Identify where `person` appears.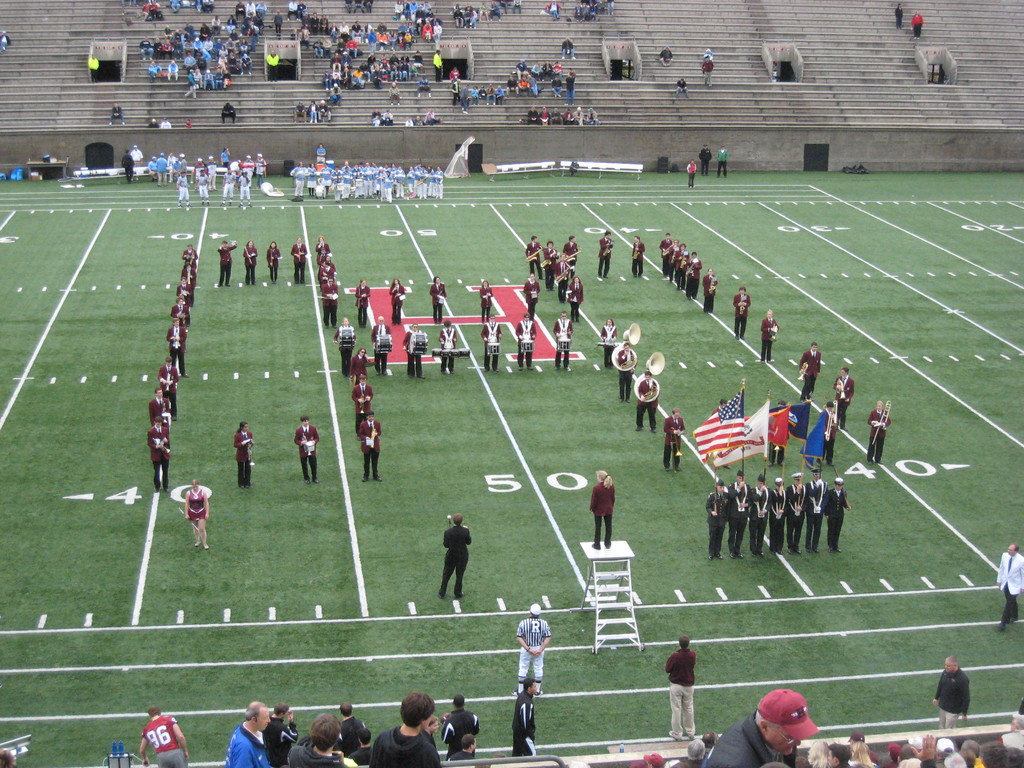
Appears at (145,249,199,484).
